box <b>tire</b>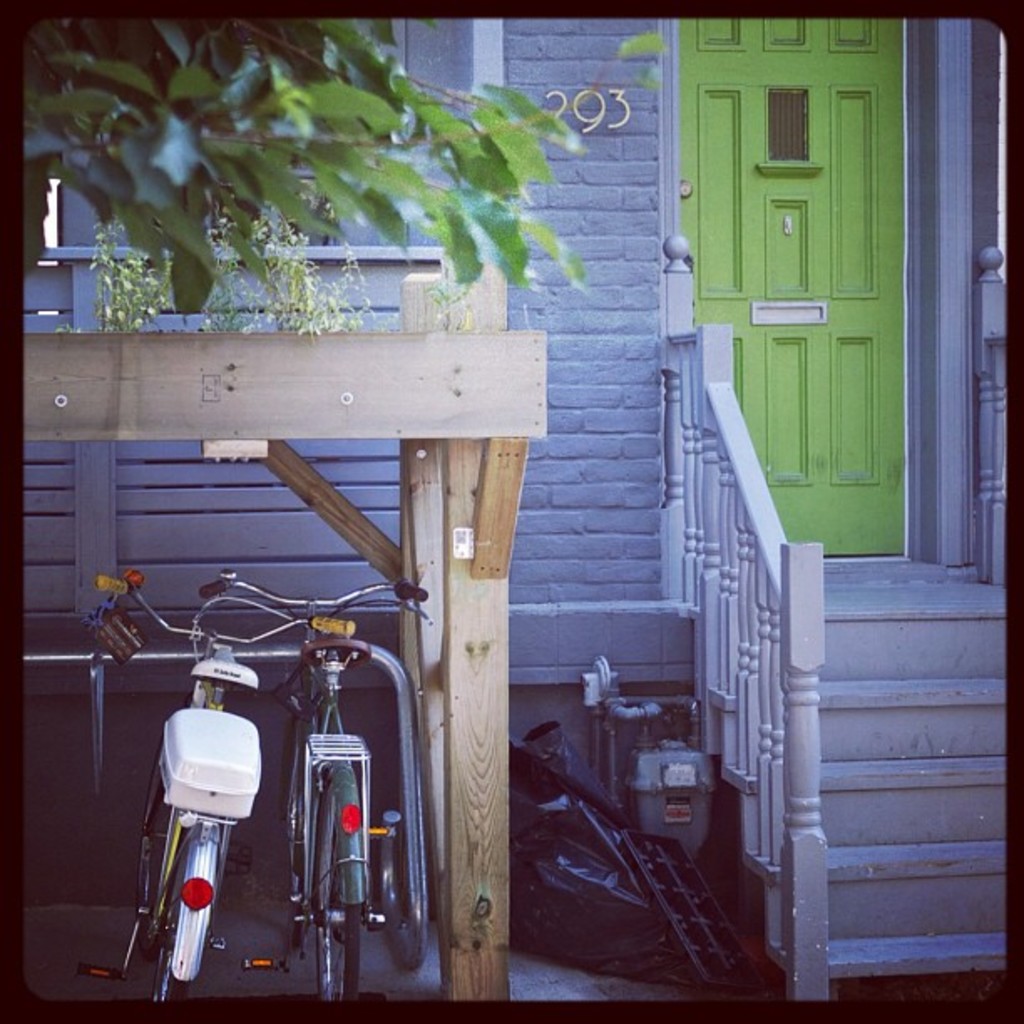
151 830 187 1009
